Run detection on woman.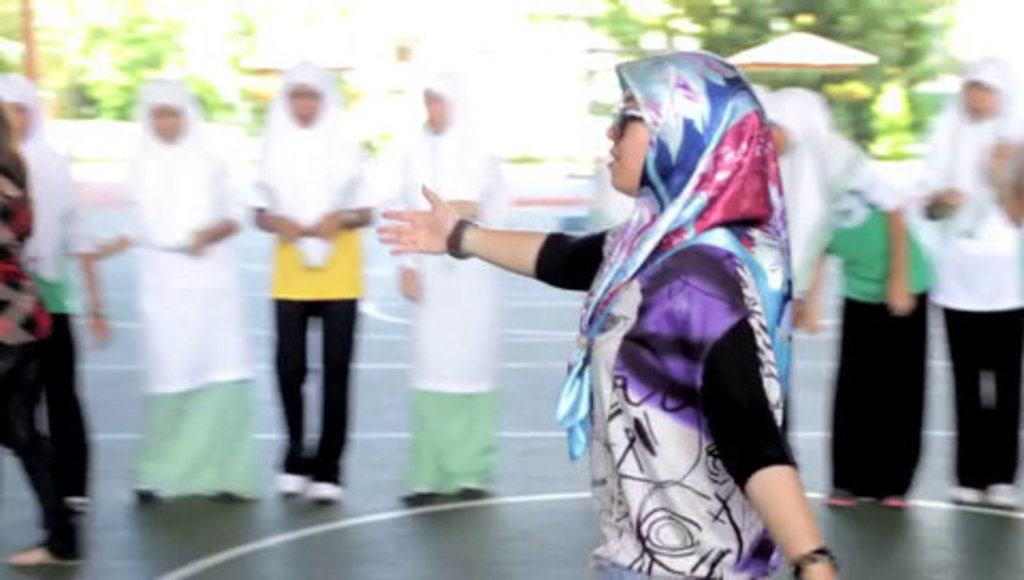
Result: Rect(100, 75, 265, 510).
